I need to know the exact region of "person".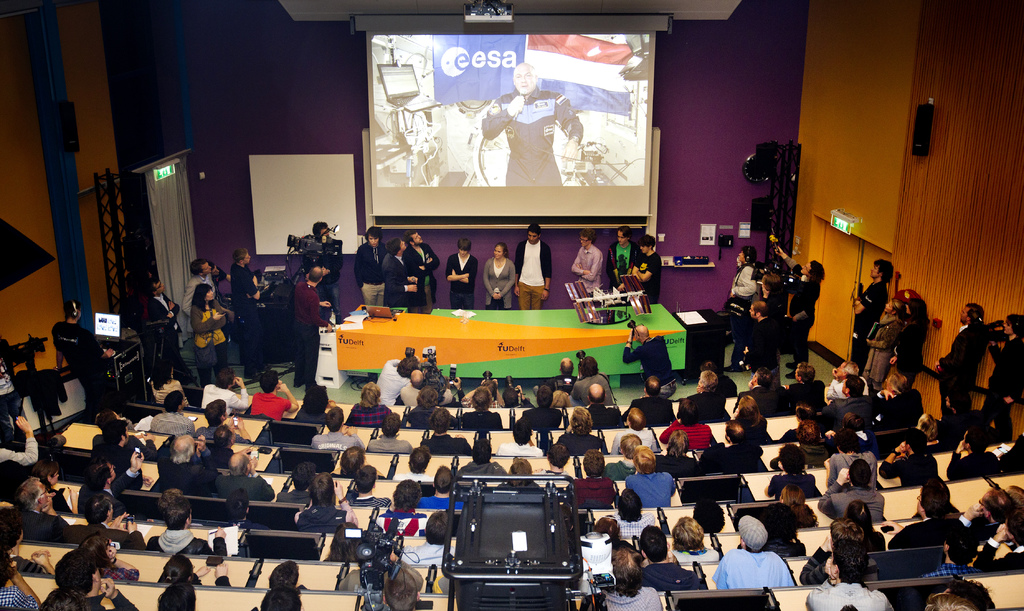
Region: x1=182, y1=255, x2=225, y2=310.
